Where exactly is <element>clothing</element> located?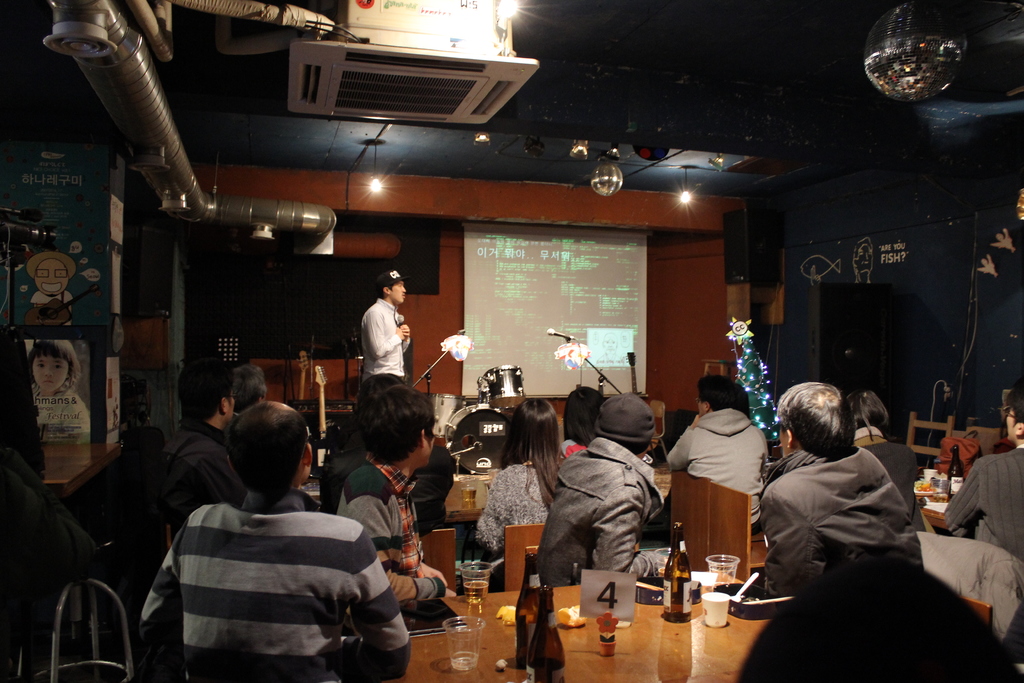
Its bounding box is region(31, 289, 74, 325).
